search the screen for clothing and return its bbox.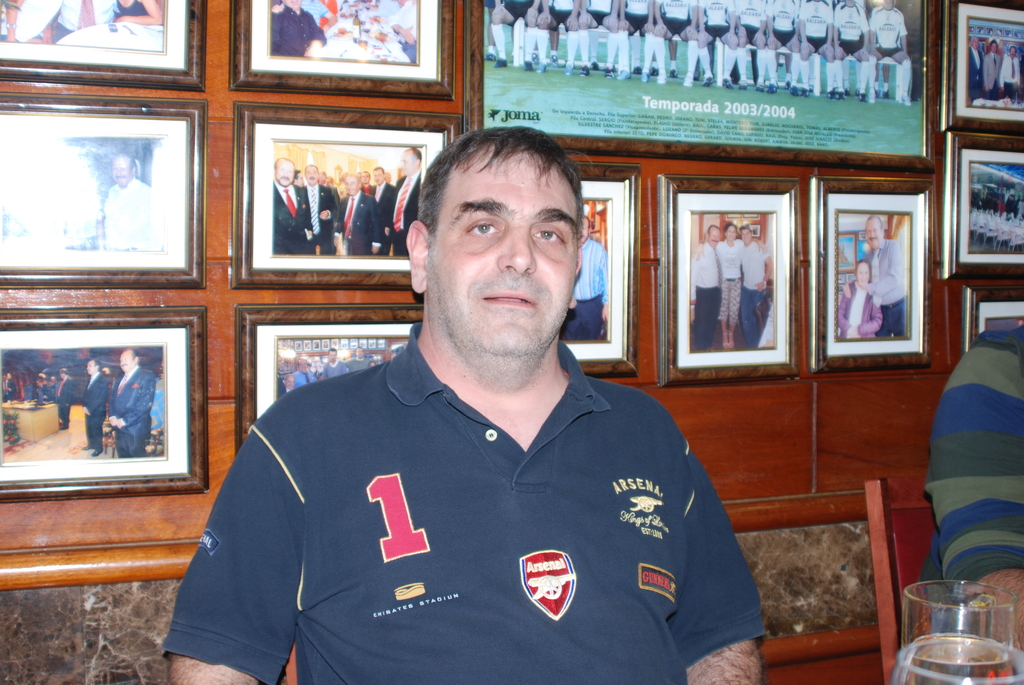
Found: detection(374, 177, 391, 244).
